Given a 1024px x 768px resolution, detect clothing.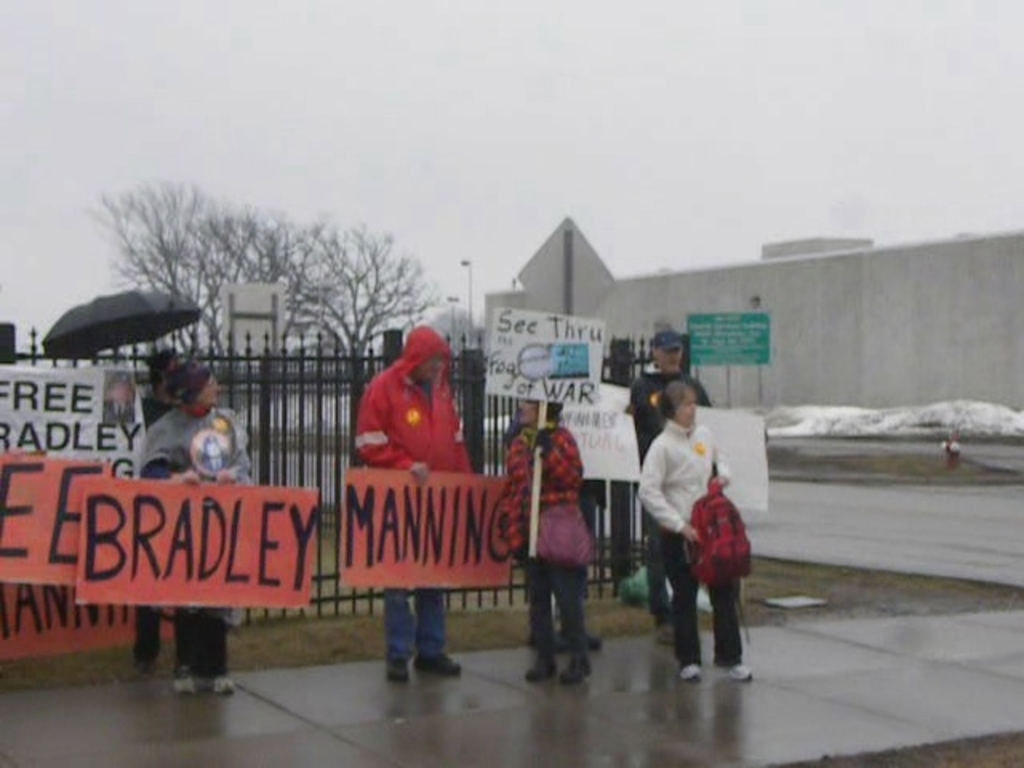
l=139, t=414, r=266, b=682.
